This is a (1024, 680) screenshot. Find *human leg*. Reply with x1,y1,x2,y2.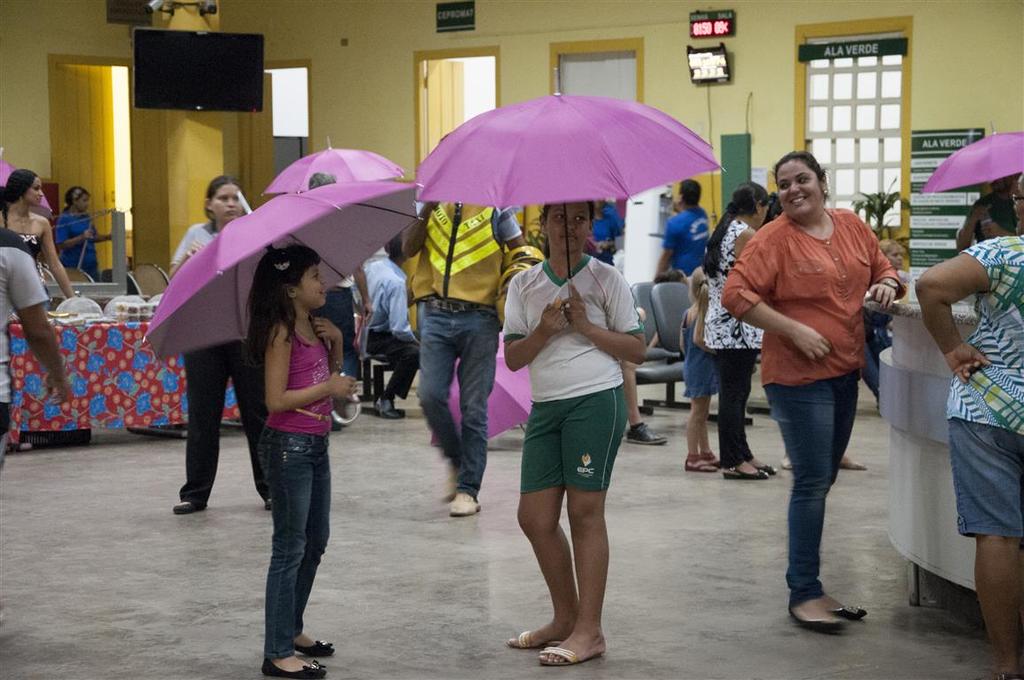
951,384,1023,678.
